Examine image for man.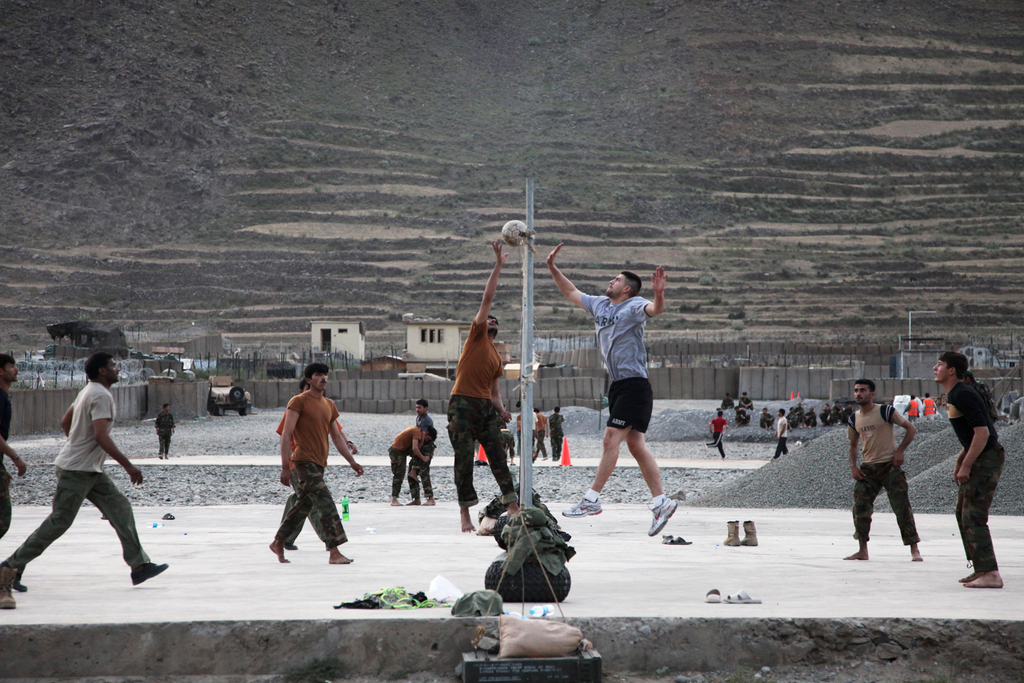
Examination result: 0,348,175,611.
